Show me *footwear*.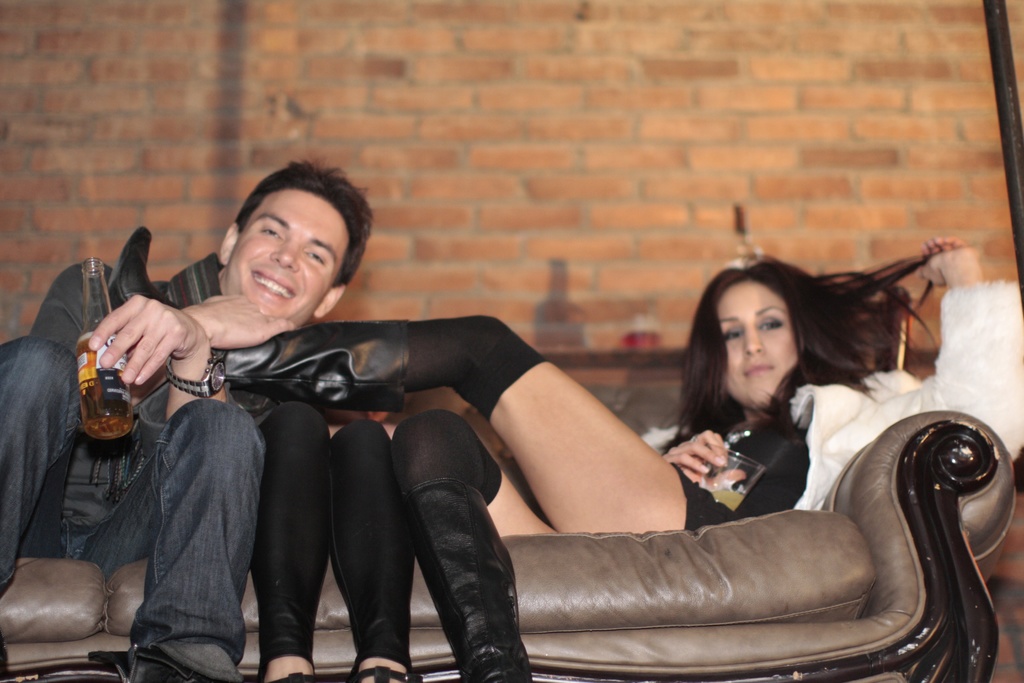
*footwear* is here: 399, 473, 540, 682.
